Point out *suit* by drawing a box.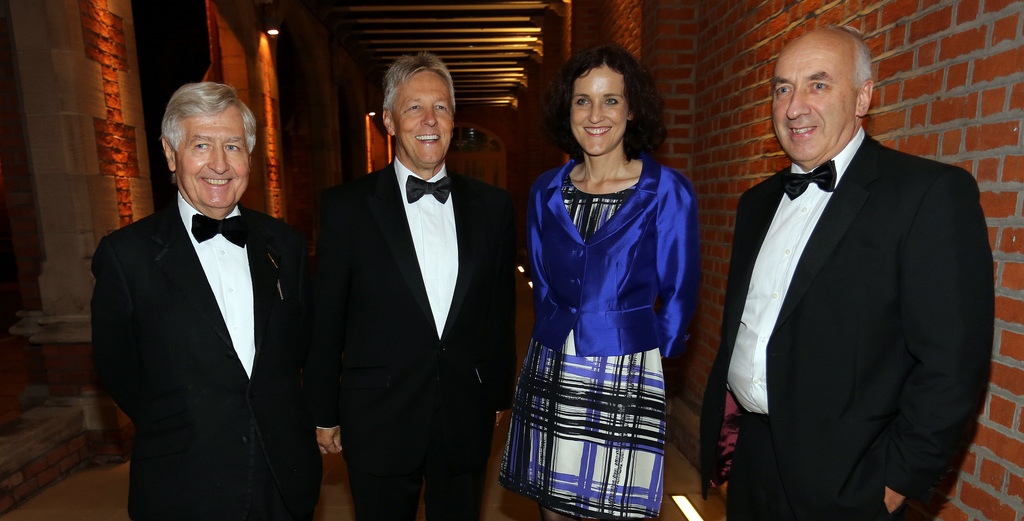
region(88, 192, 311, 520).
